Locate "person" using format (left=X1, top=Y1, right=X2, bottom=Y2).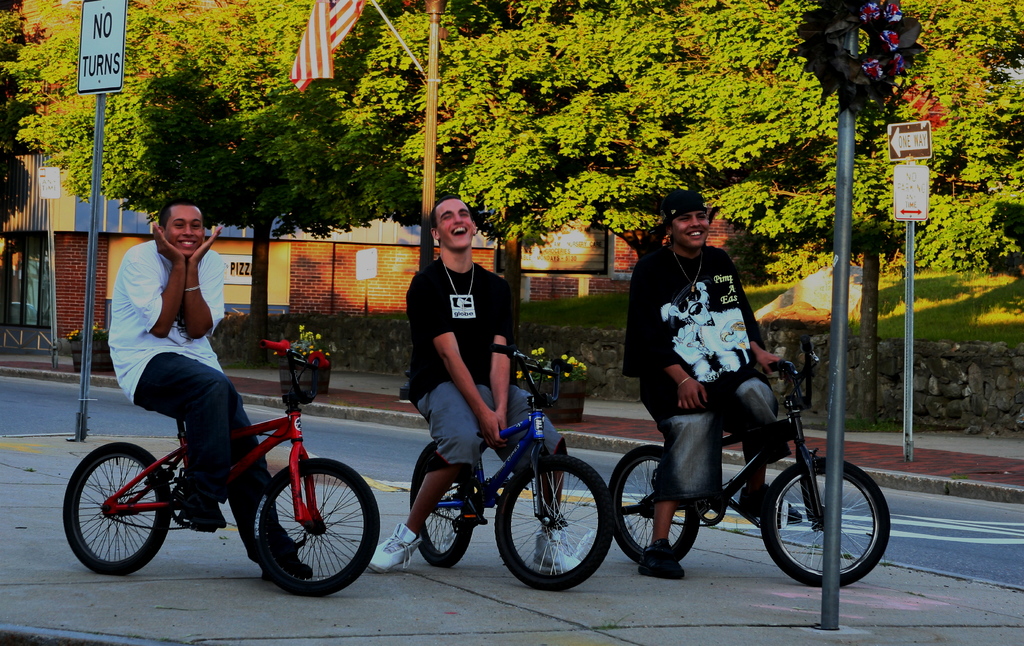
(left=91, top=201, right=307, bottom=542).
